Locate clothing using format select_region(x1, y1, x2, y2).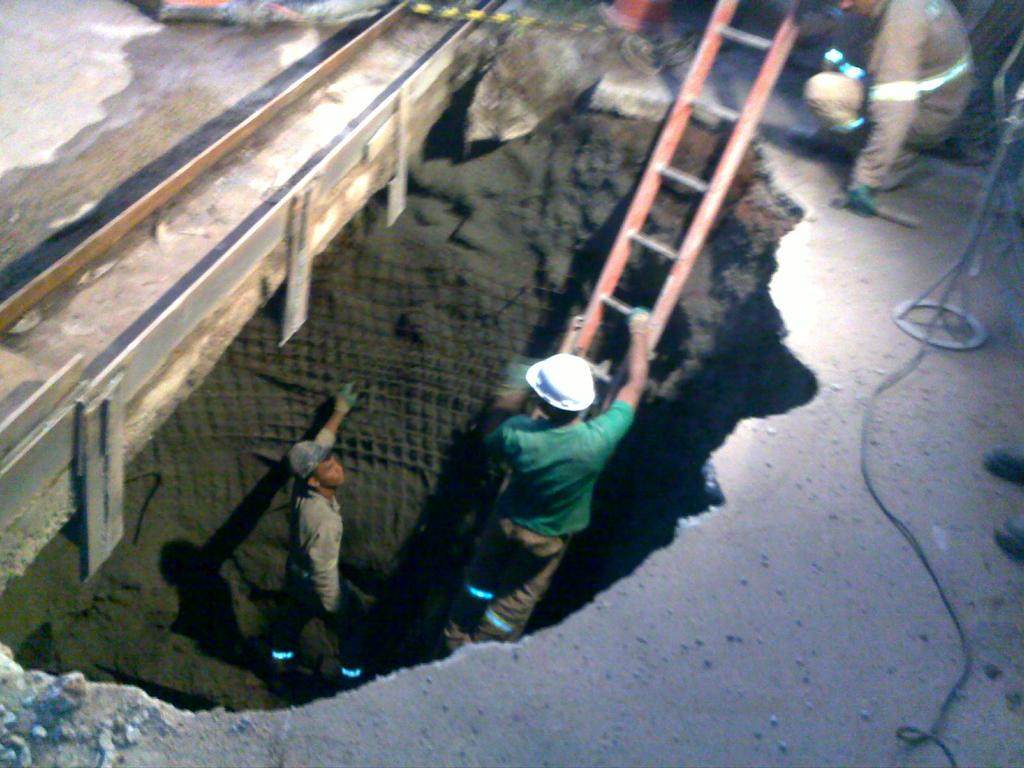
select_region(284, 484, 345, 607).
